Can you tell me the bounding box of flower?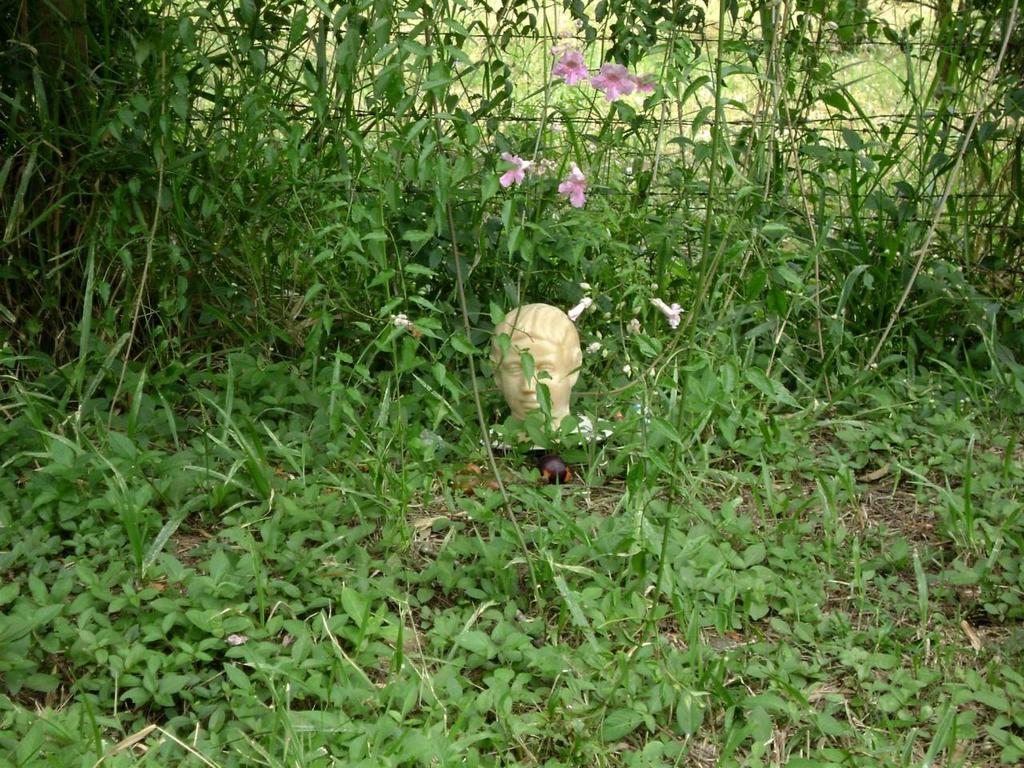
l=646, t=295, r=682, b=335.
